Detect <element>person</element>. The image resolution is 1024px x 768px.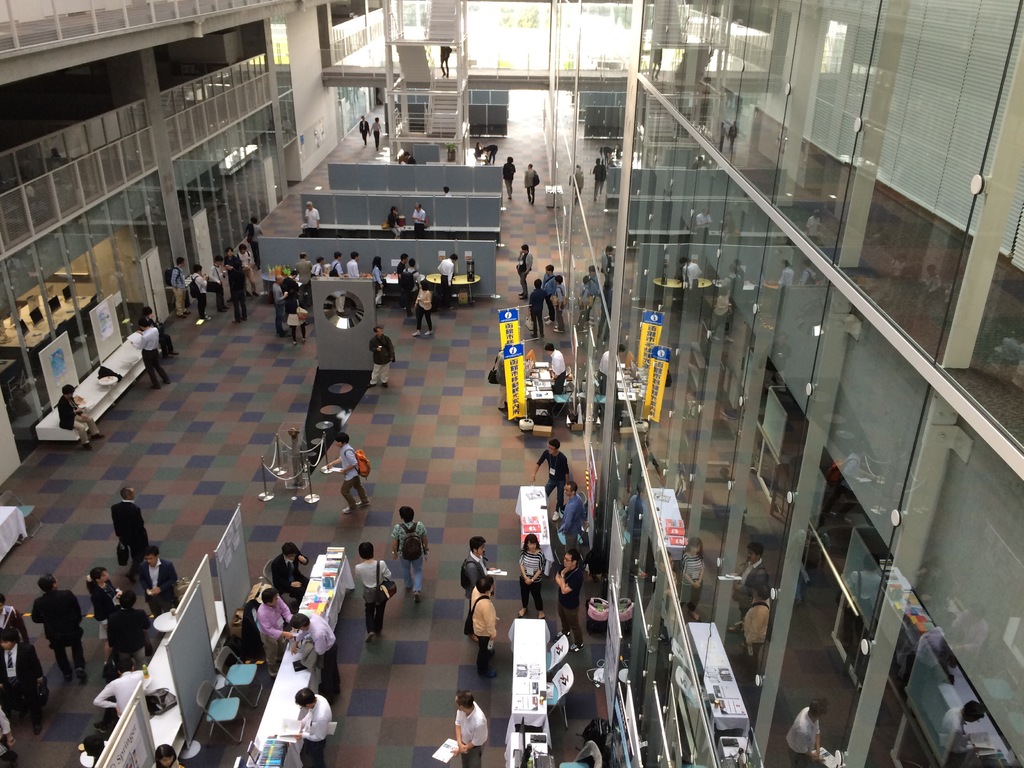
<region>412, 278, 434, 335</region>.
